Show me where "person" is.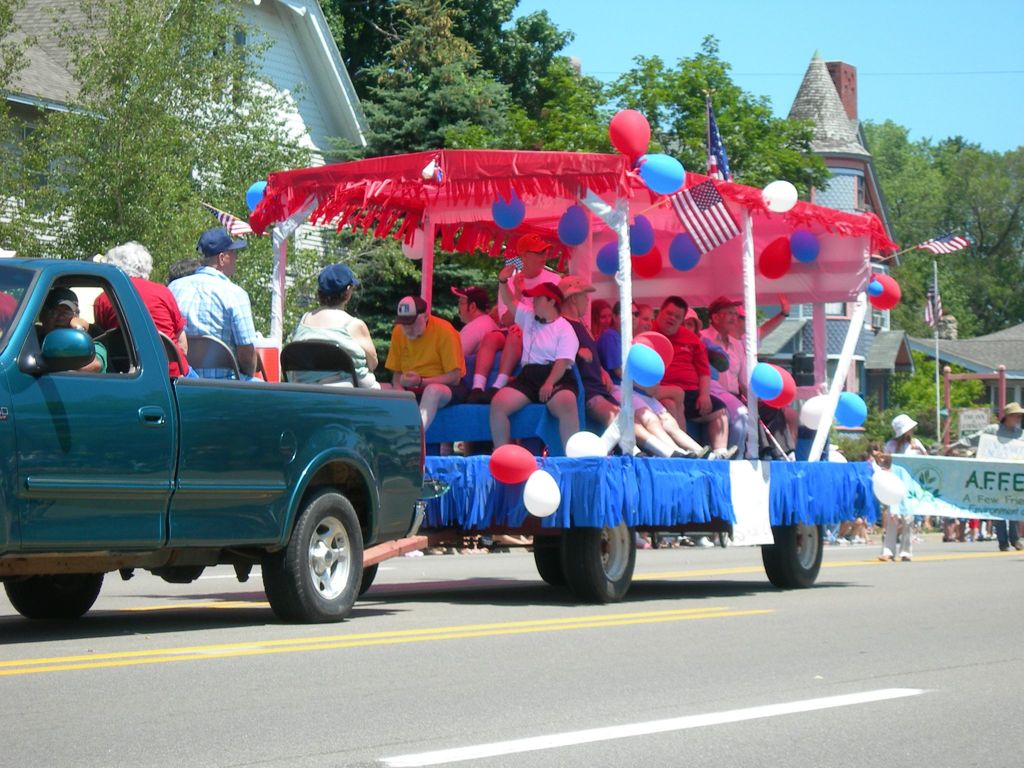
"person" is at <bbox>102, 236, 178, 368</bbox>.
